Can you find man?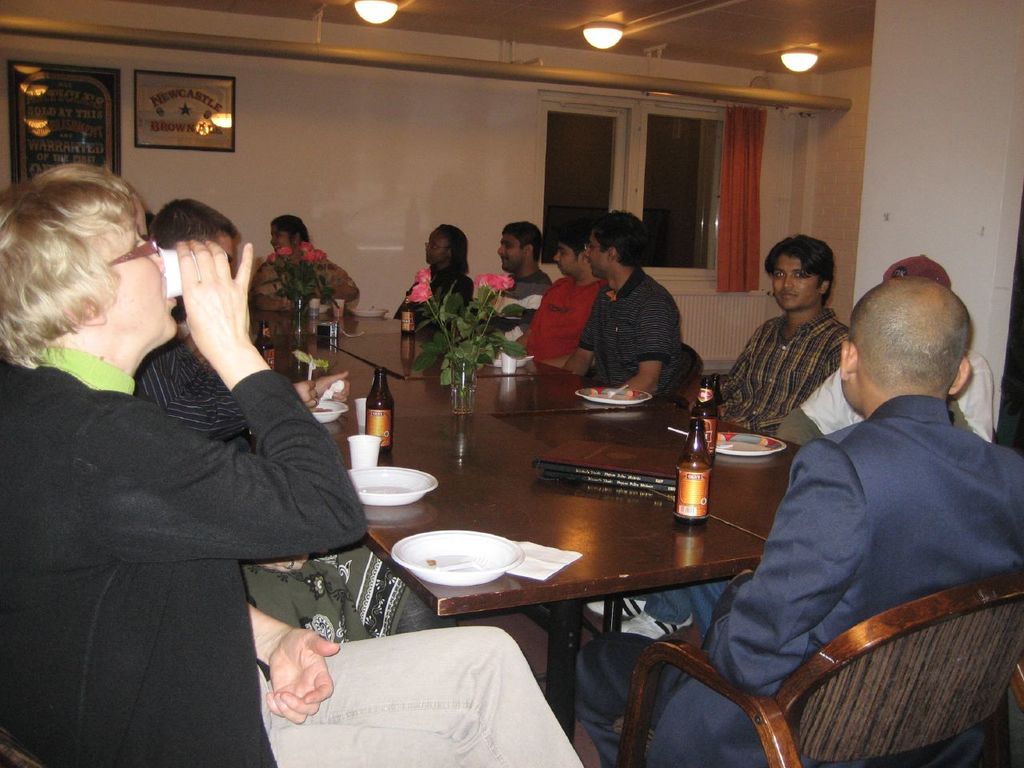
Yes, bounding box: bbox(126, 194, 350, 443).
